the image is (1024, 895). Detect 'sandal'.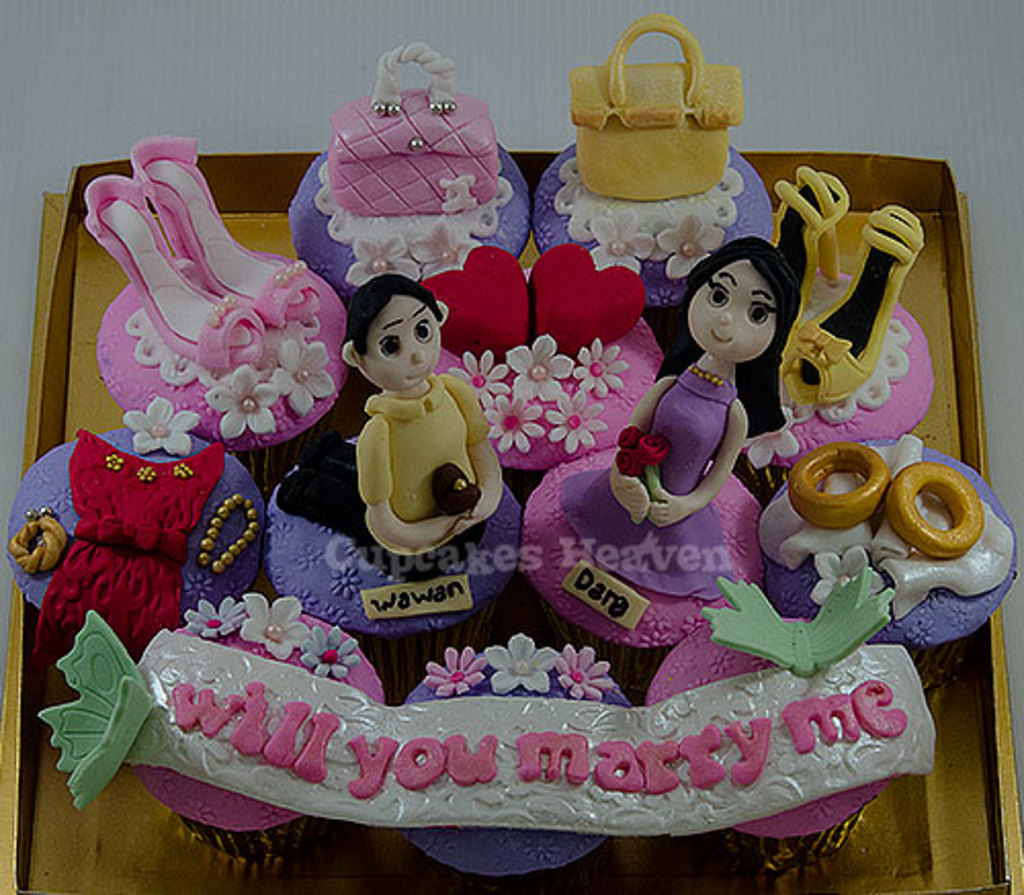
Detection: {"x1": 764, "y1": 166, "x2": 850, "y2": 336}.
